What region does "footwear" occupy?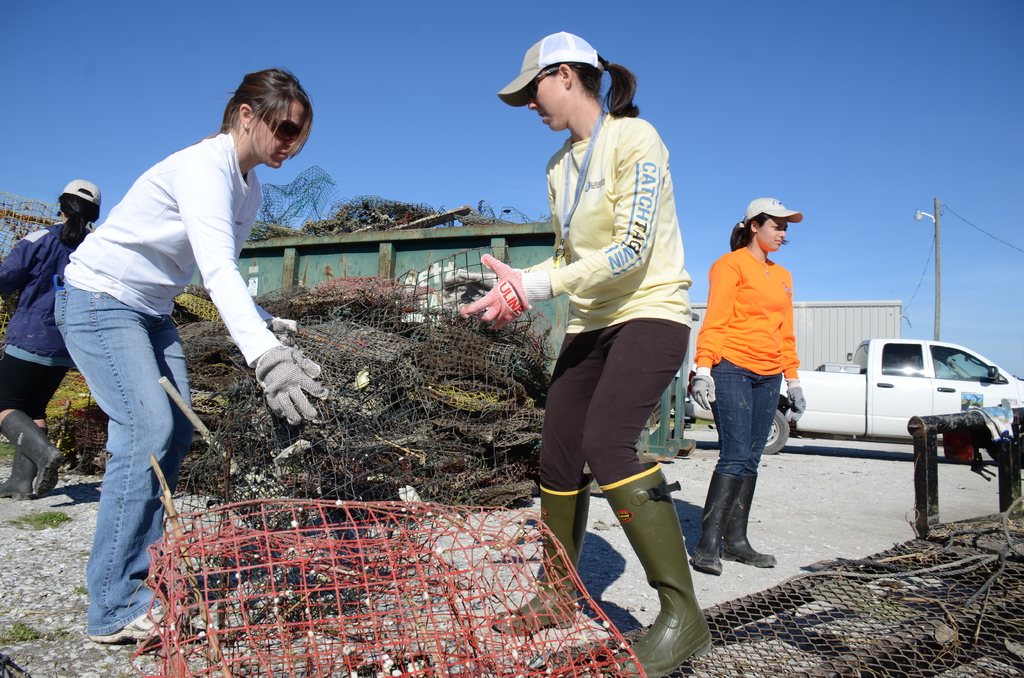
(490,482,591,637).
